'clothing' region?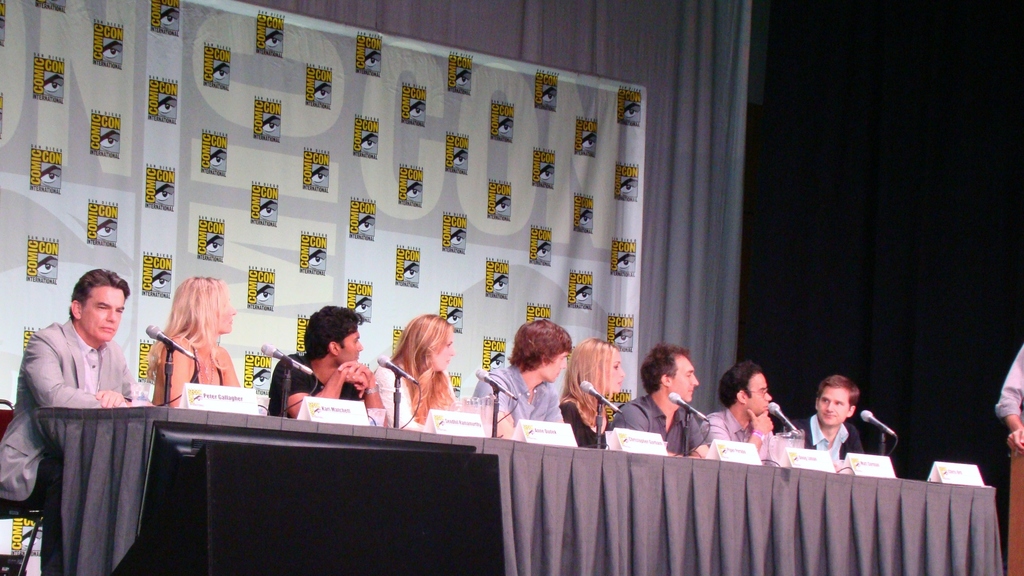
<box>701,403,773,466</box>
